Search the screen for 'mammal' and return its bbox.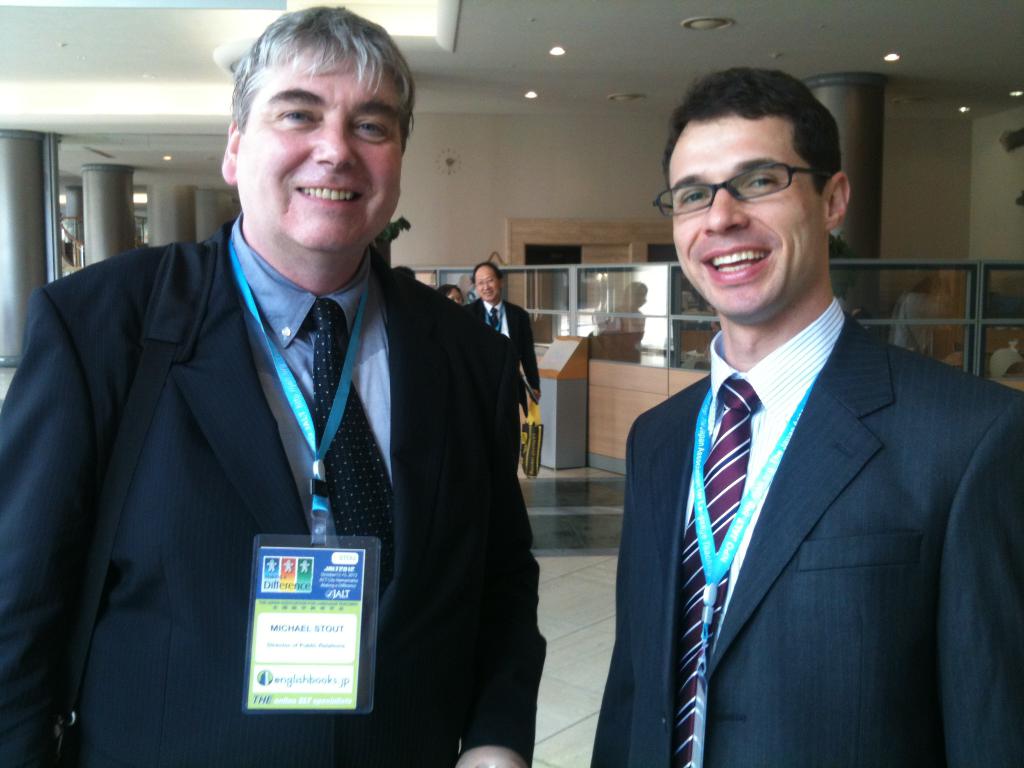
Found: Rect(465, 262, 543, 412).
